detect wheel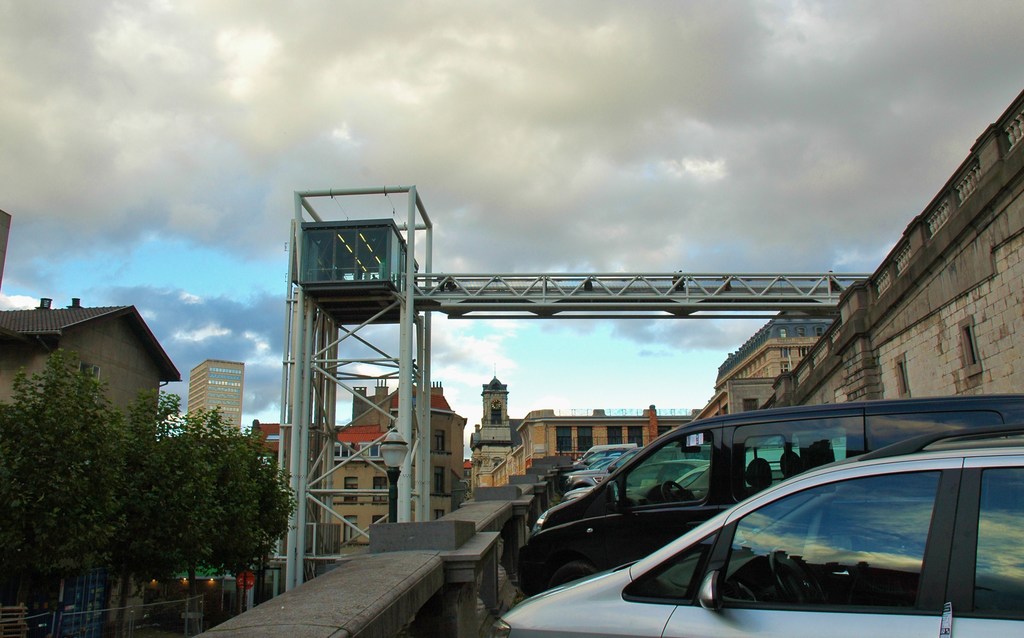
bbox=(668, 477, 696, 507)
